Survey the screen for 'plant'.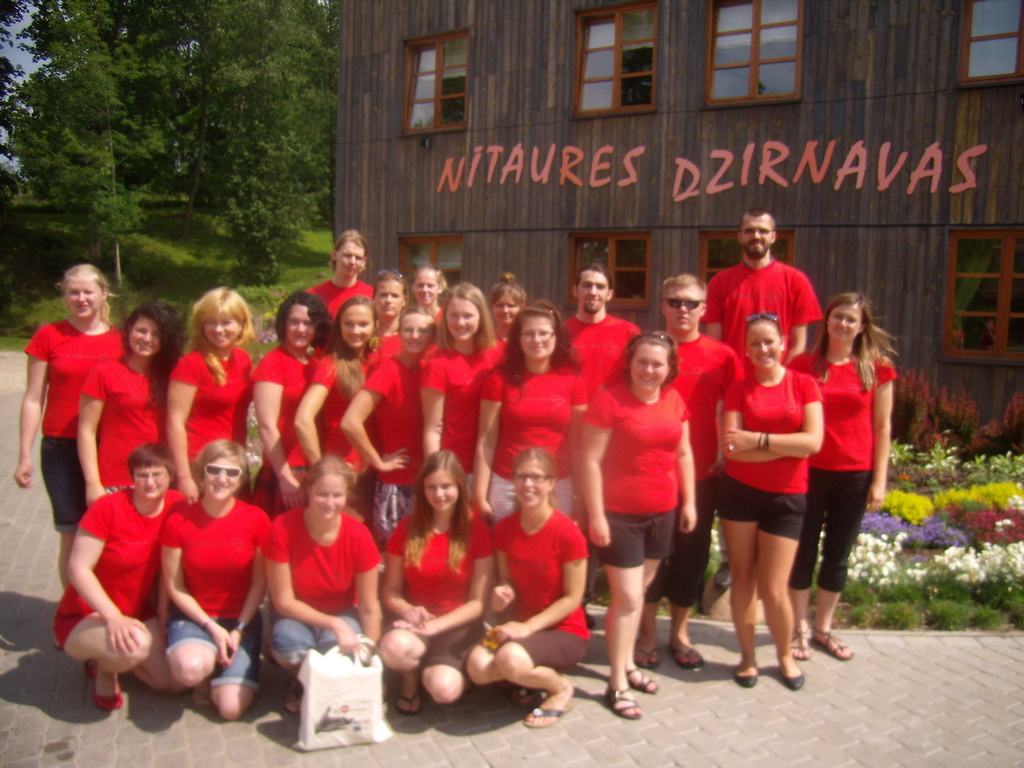
Survey found: crop(930, 598, 980, 636).
